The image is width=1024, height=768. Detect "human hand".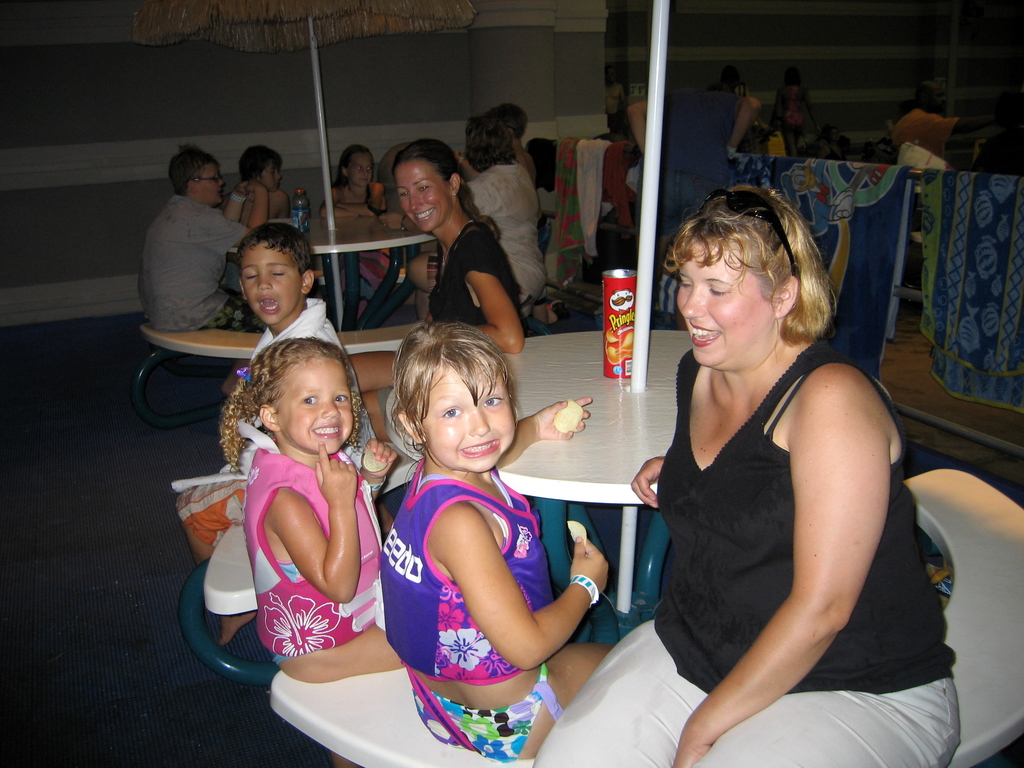
Detection: <bbox>673, 729, 715, 767</bbox>.
